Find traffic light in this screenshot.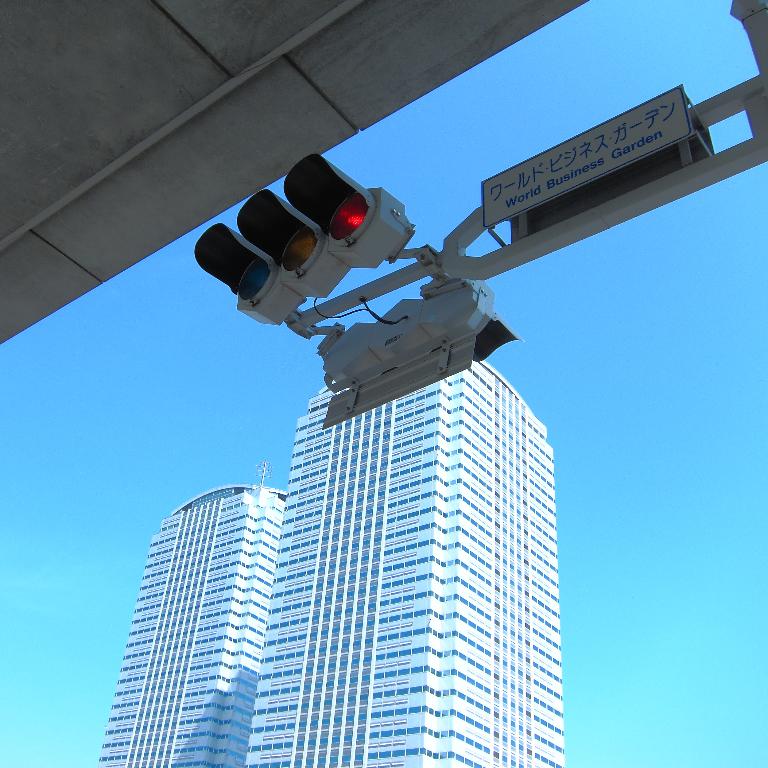
The bounding box for traffic light is BBox(193, 153, 417, 326).
